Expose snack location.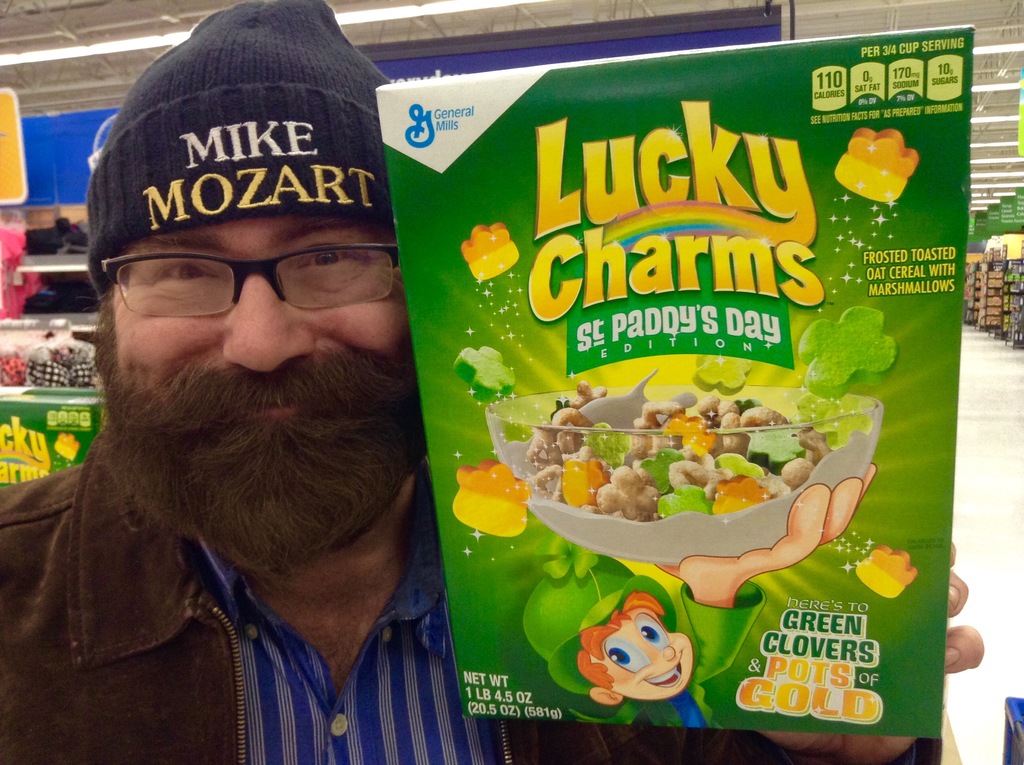
Exposed at 524:392:834:527.
